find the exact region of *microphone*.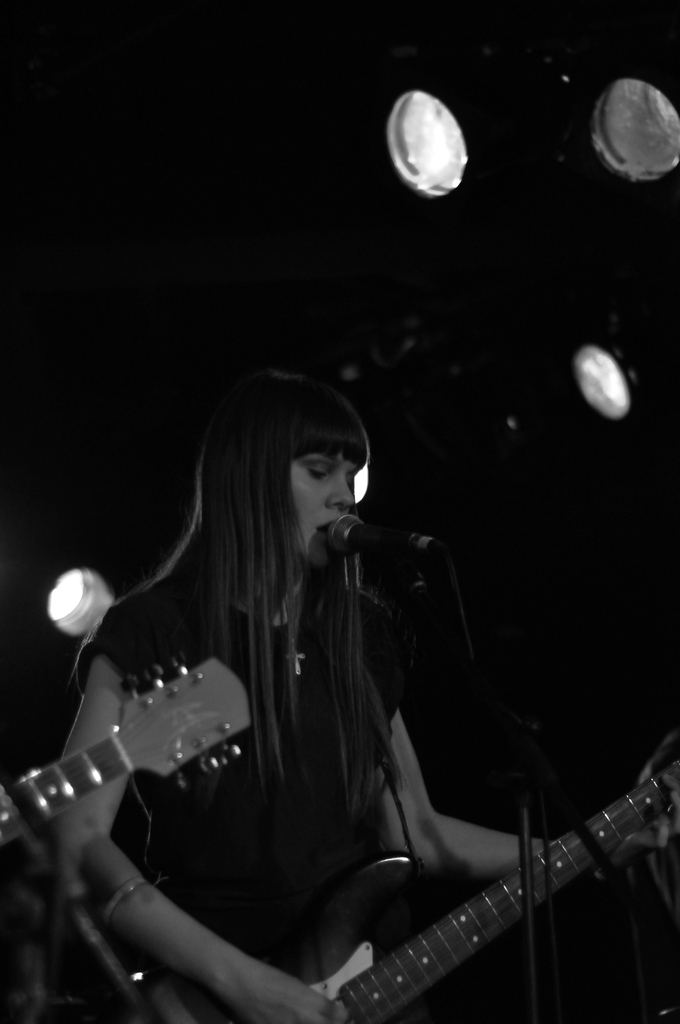
Exact region: 326, 511, 430, 563.
